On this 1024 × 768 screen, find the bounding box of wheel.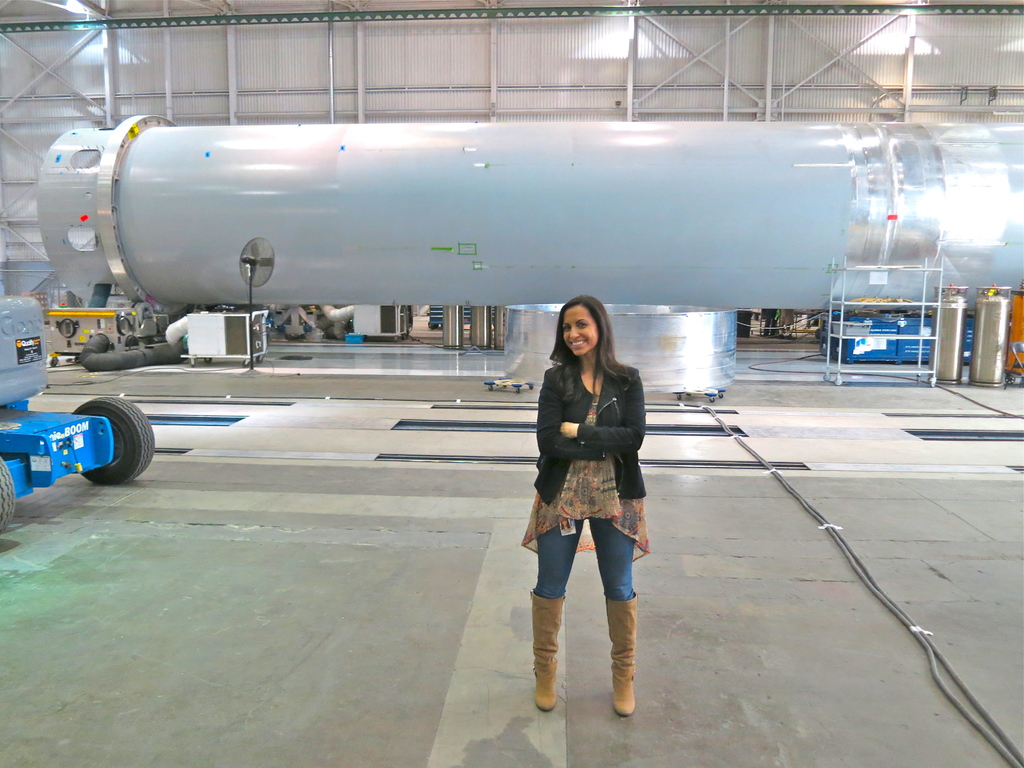
Bounding box: Rect(485, 385, 492, 390).
